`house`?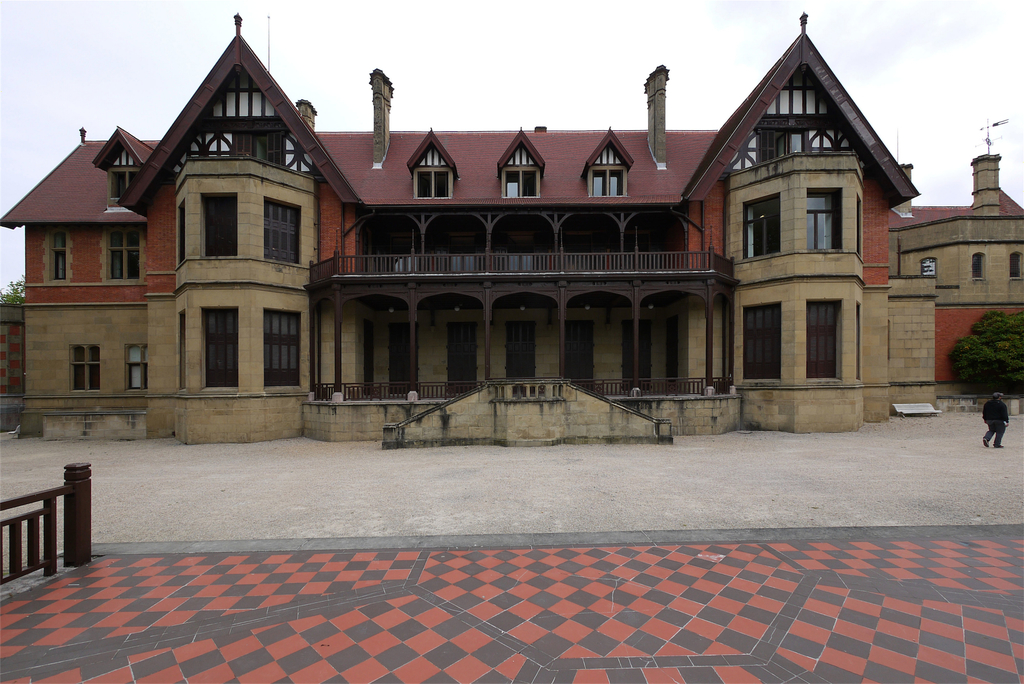
rect(159, 35, 374, 448)
